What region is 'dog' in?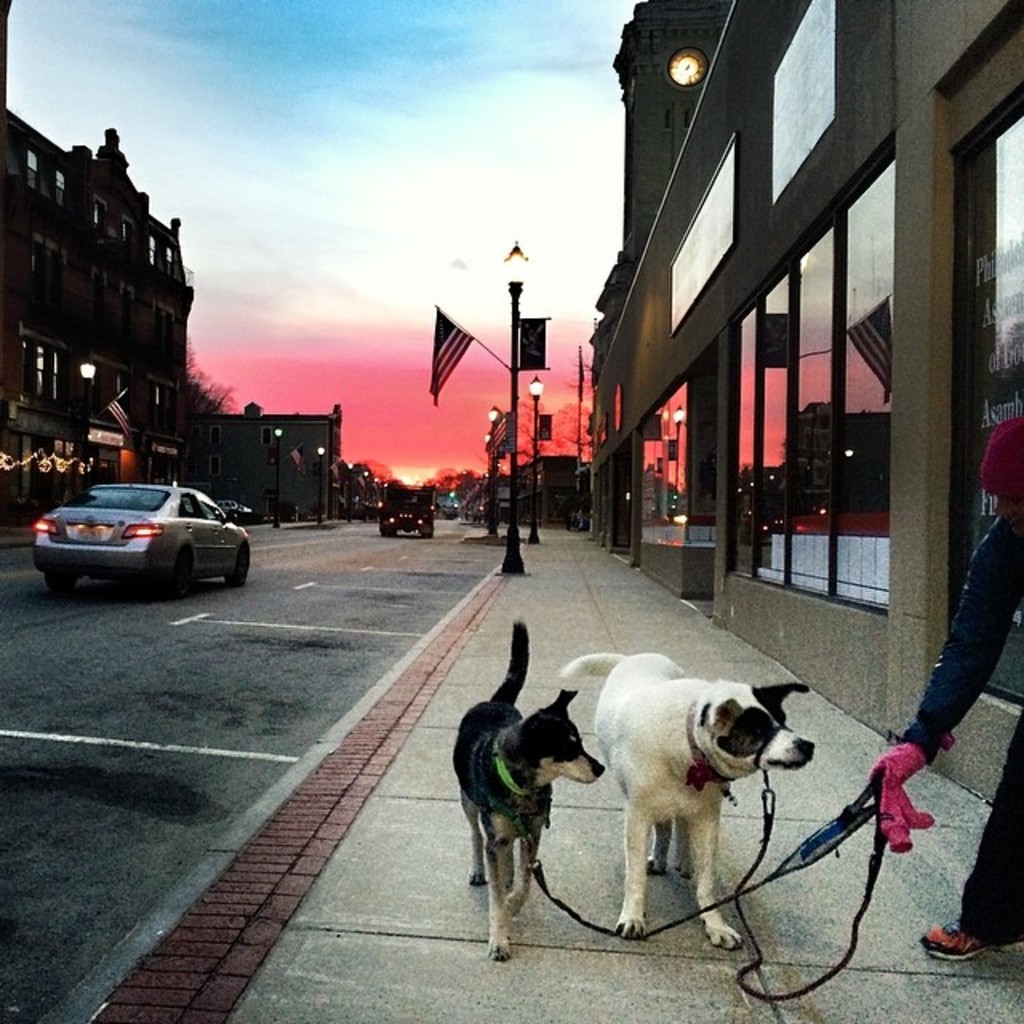
box(454, 616, 603, 960).
